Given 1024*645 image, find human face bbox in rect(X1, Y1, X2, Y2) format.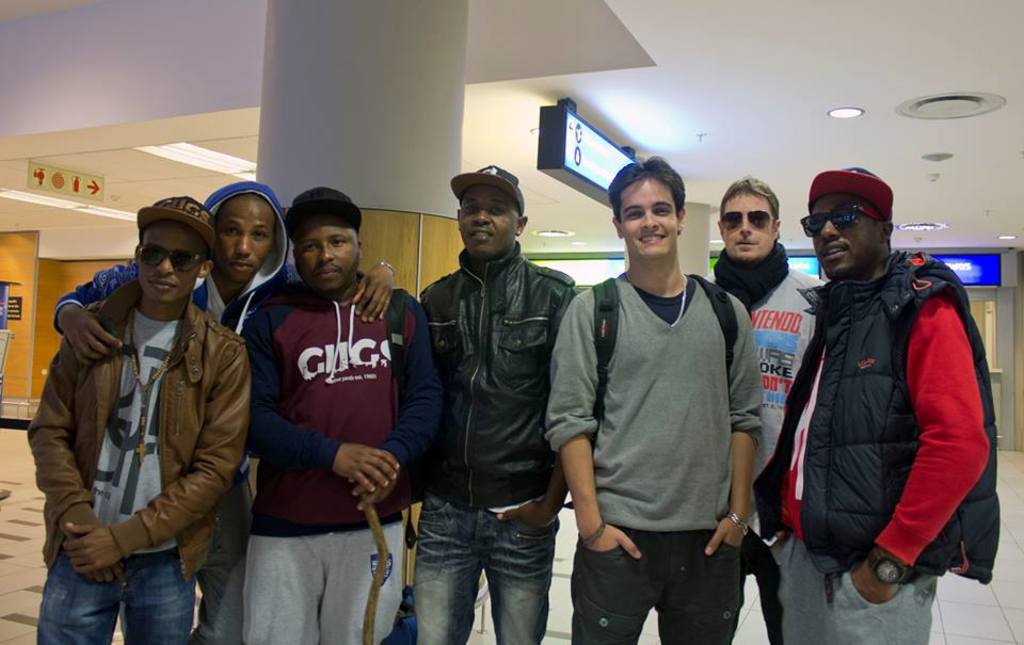
rect(208, 194, 277, 285).
